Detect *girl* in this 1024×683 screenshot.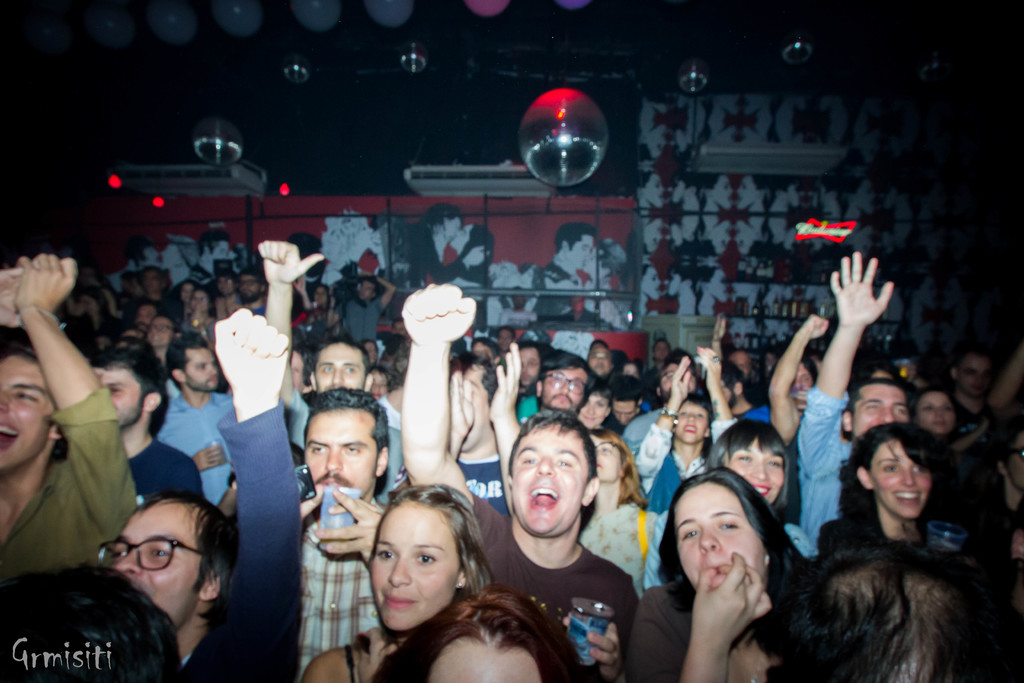
Detection: {"x1": 300, "y1": 281, "x2": 345, "y2": 333}.
